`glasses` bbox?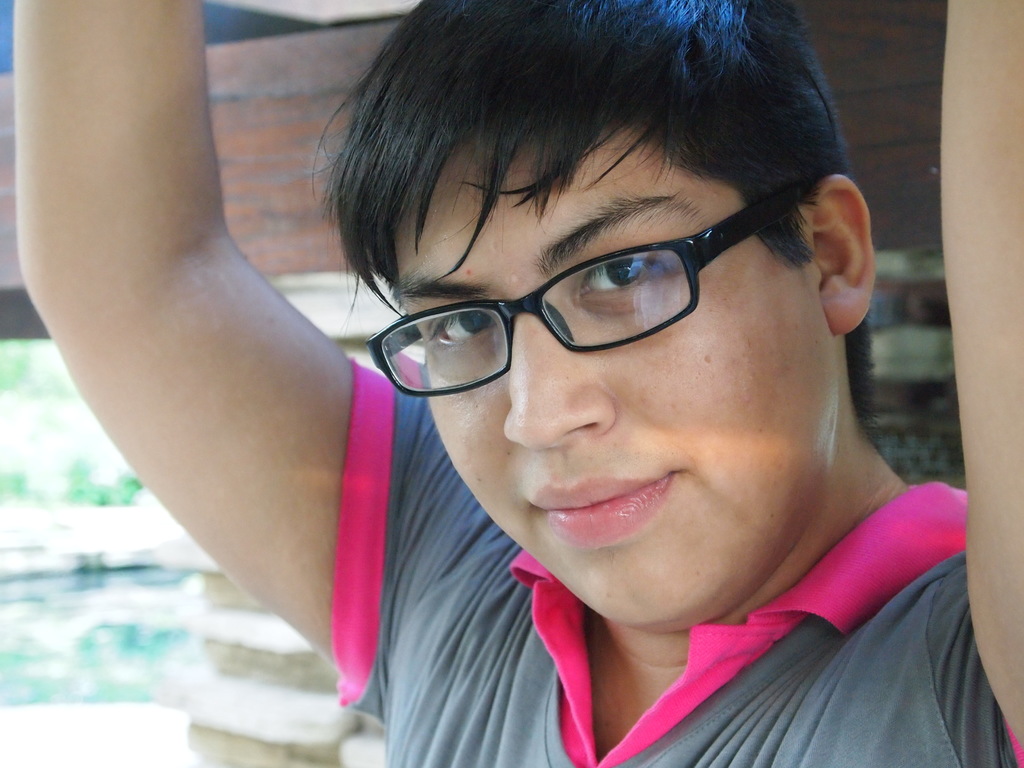
(left=364, top=193, right=797, bottom=398)
